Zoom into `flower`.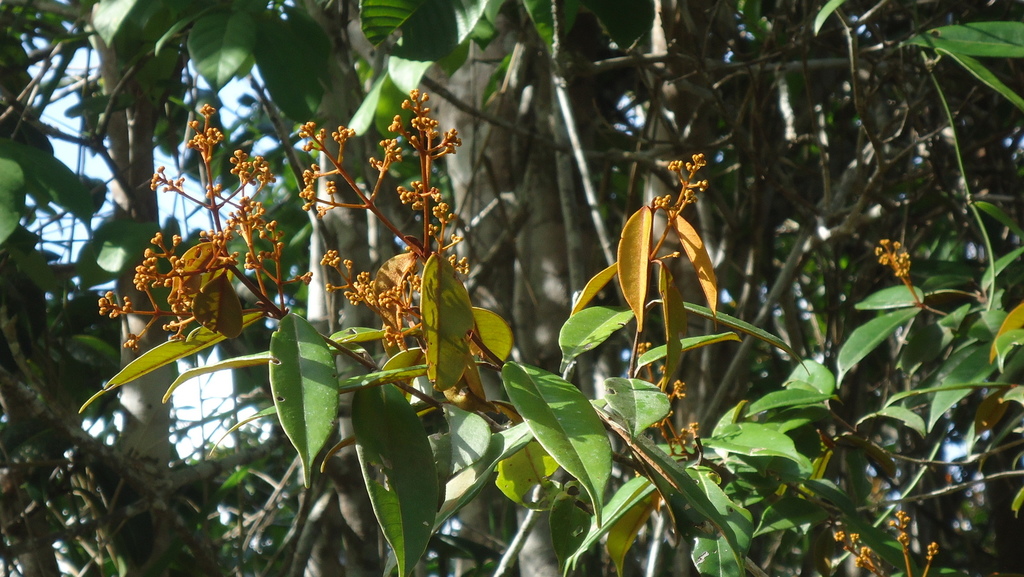
Zoom target: crop(882, 241, 912, 272).
